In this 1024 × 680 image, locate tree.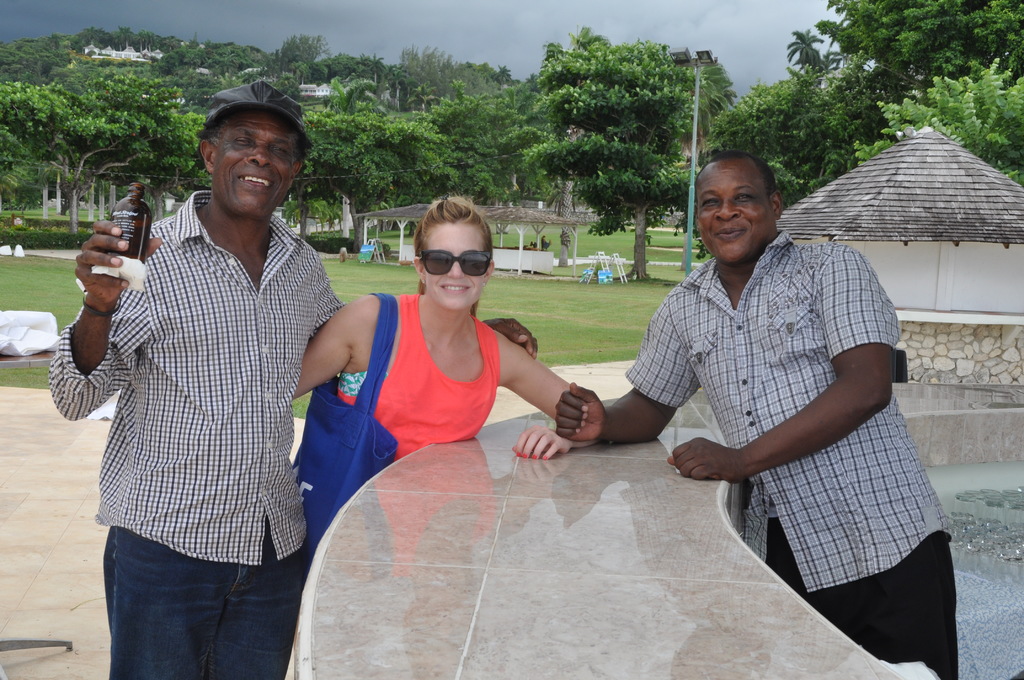
Bounding box: [x1=527, y1=23, x2=696, y2=280].
